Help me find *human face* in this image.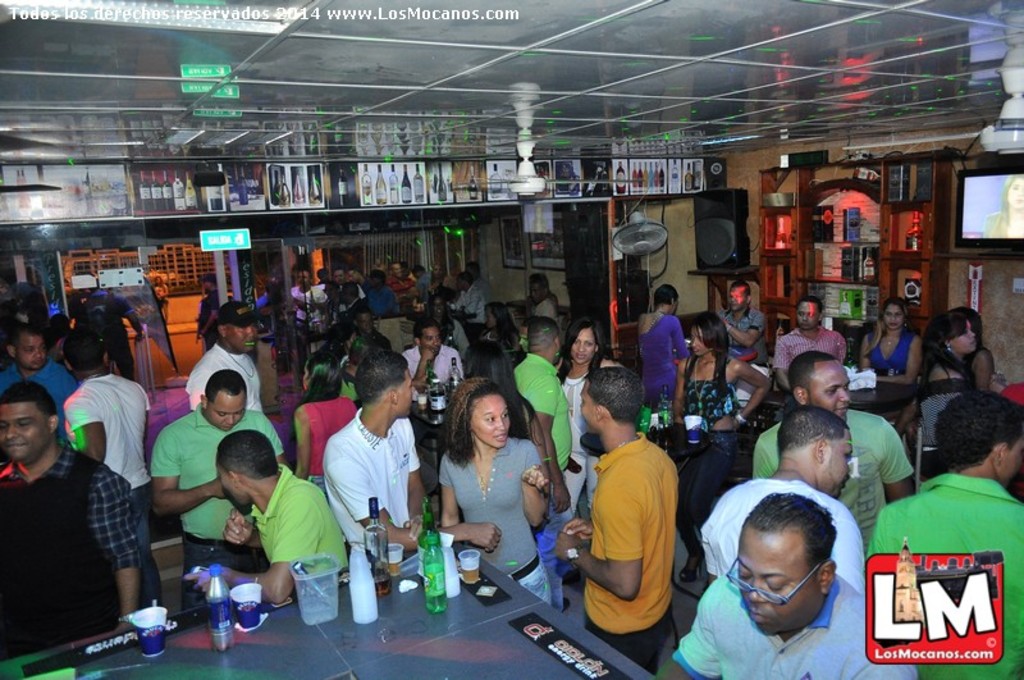
Found it: <bbox>0, 402, 49, 465</bbox>.
